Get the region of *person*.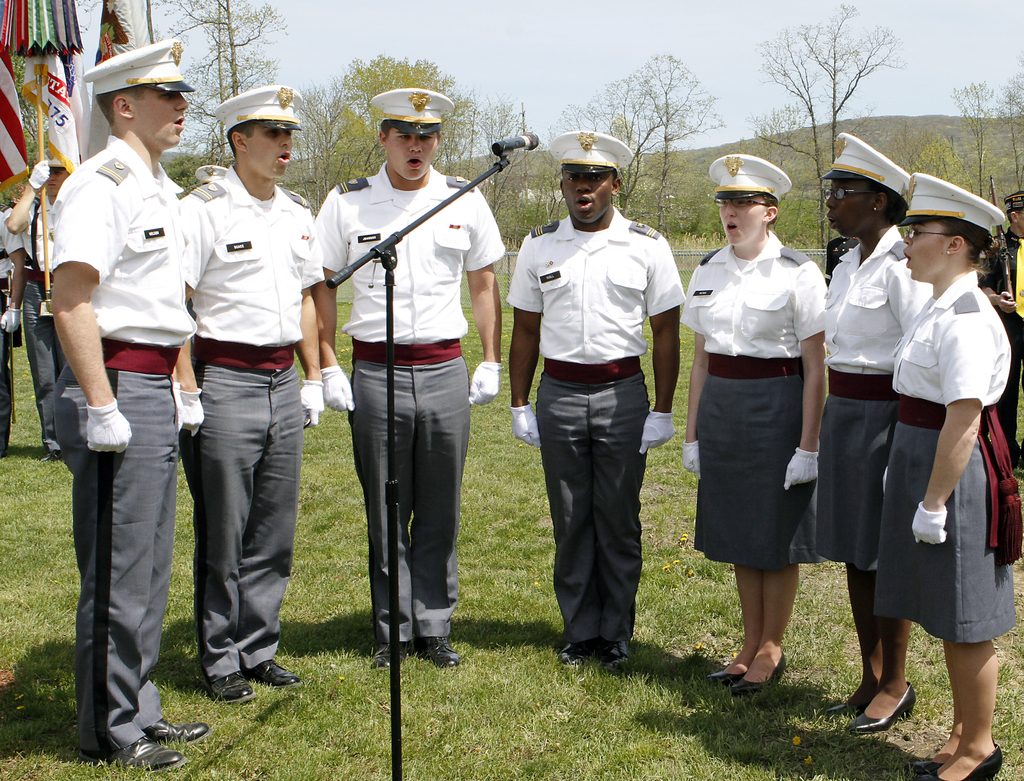
bbox(801, 127, 937, 728).
